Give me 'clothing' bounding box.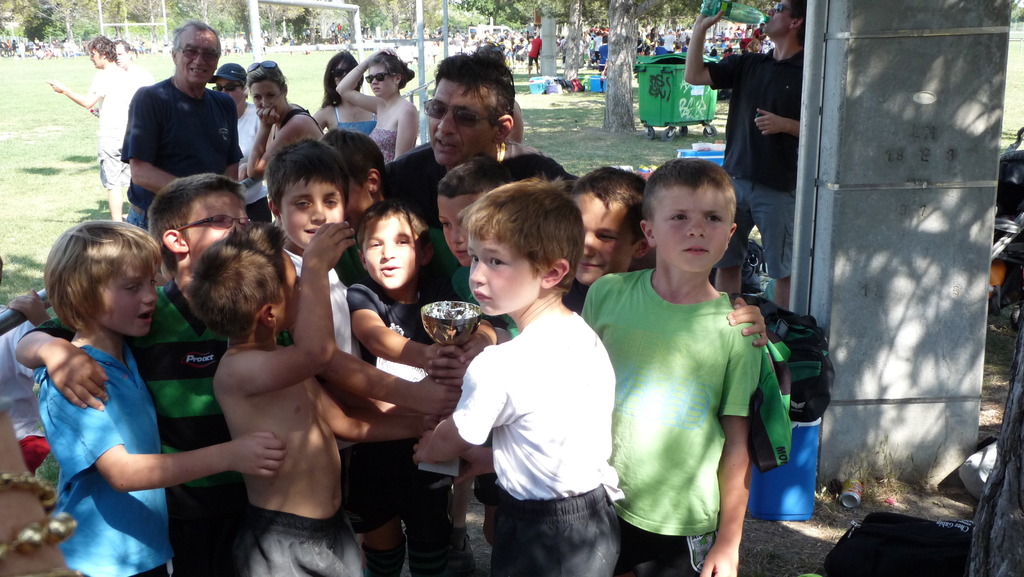
Rect(596, 44, 609, 70).
